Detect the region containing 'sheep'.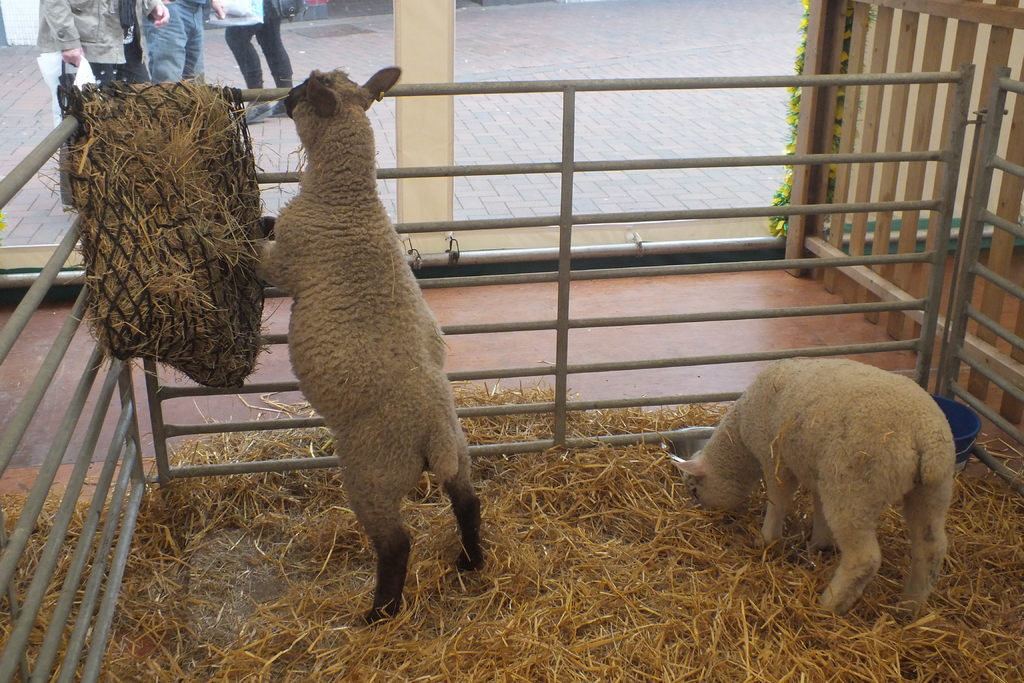
(left=250, top=68, right=483, bottom=620).
